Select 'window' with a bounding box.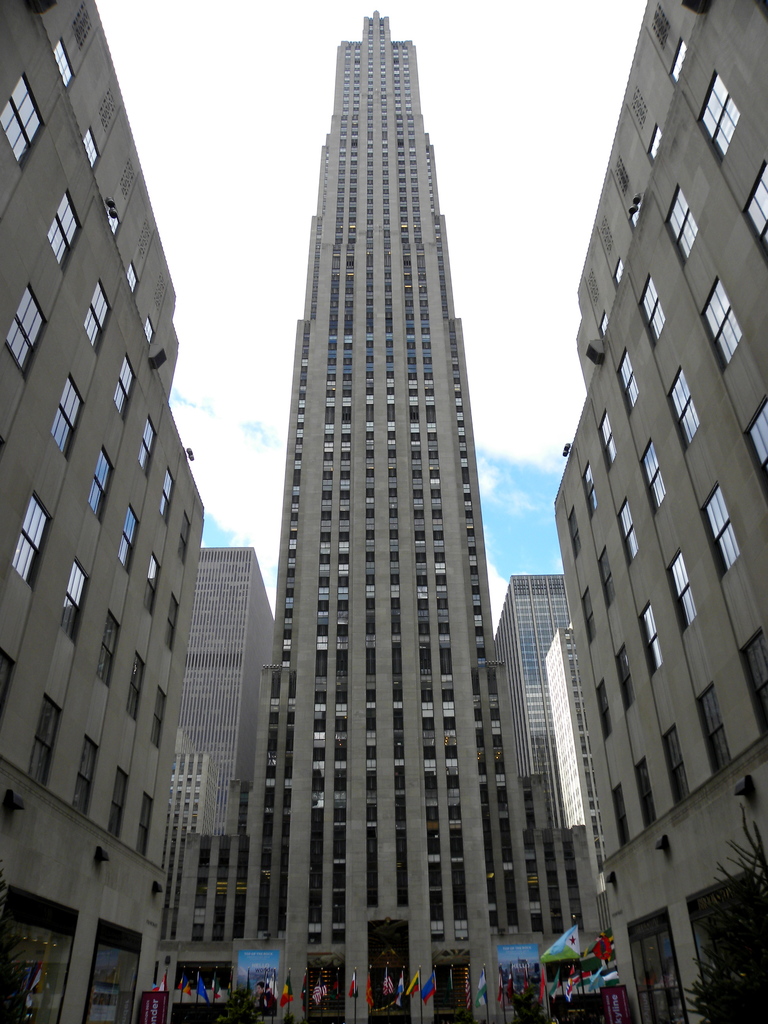
l=633, t=760, r=661, b=832.
